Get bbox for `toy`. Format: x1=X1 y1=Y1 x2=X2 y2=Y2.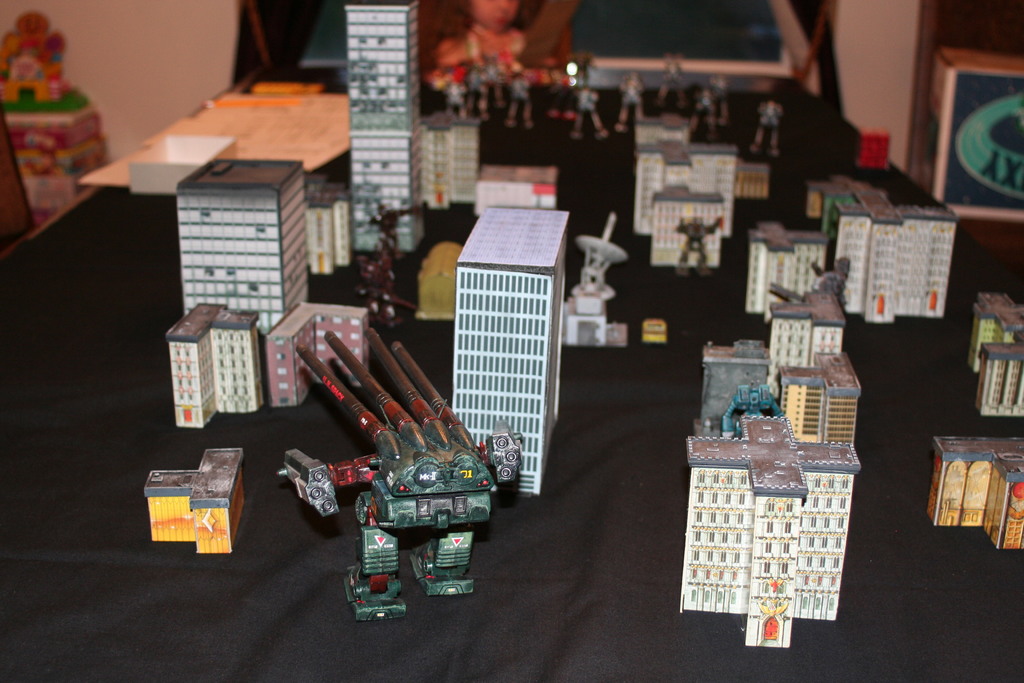
x1=722 y1=378 x2=785 y2=439.
